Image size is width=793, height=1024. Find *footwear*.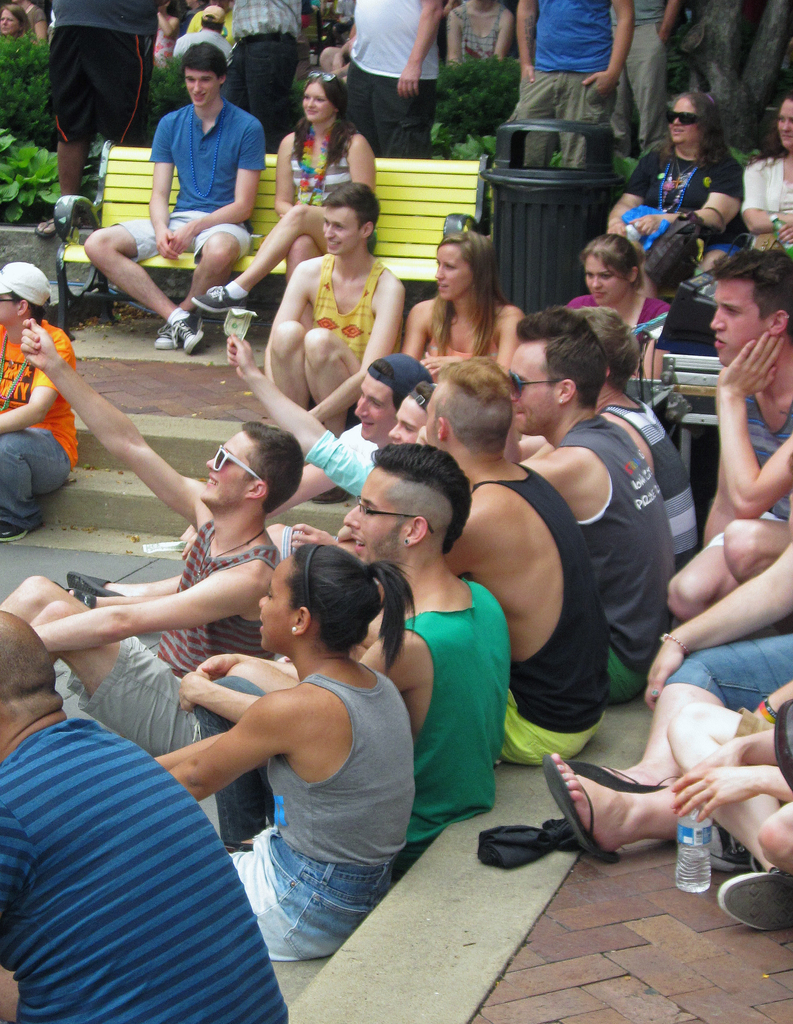
717:866:792:929.
